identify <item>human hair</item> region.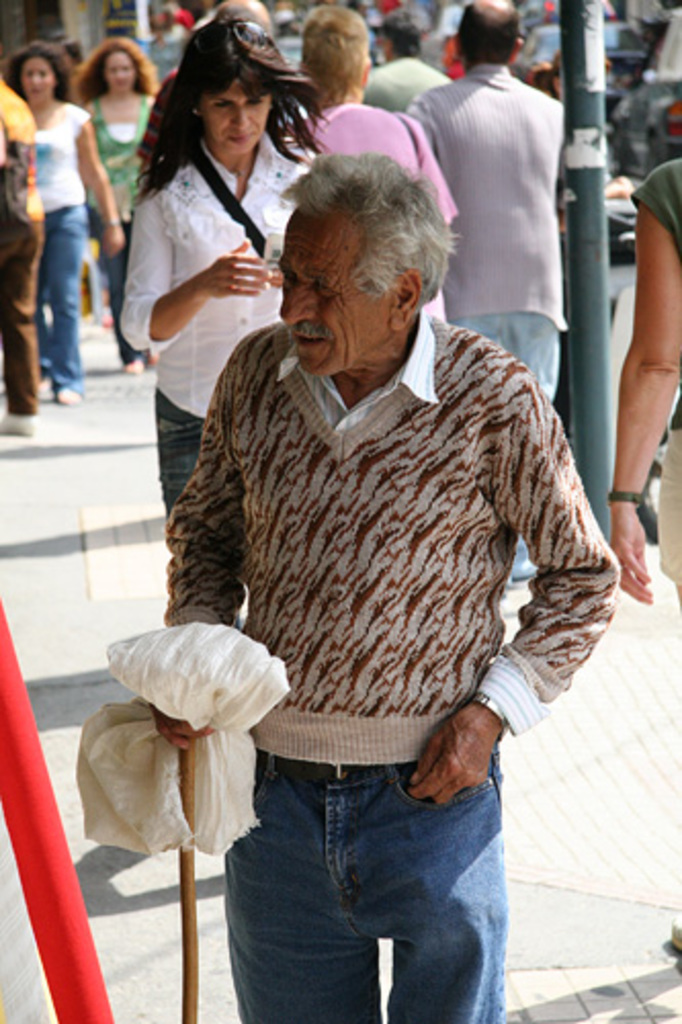
Region: pyautogui.locateOnScreen(457, 0, 518, 66).
